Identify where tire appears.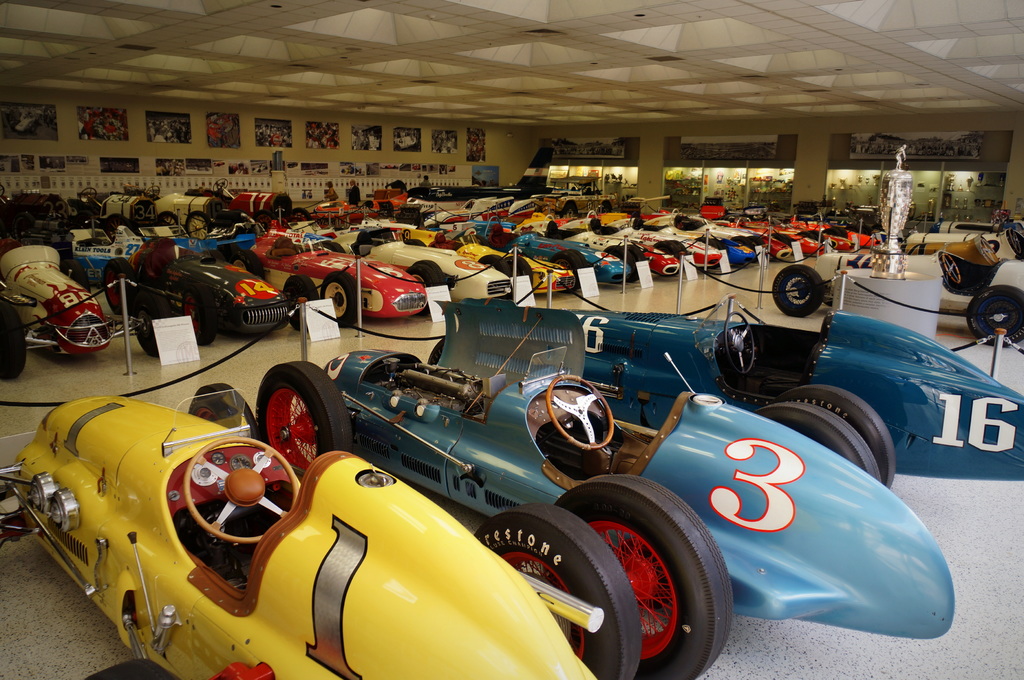
Appears at box(756, 401, 882, 479).
